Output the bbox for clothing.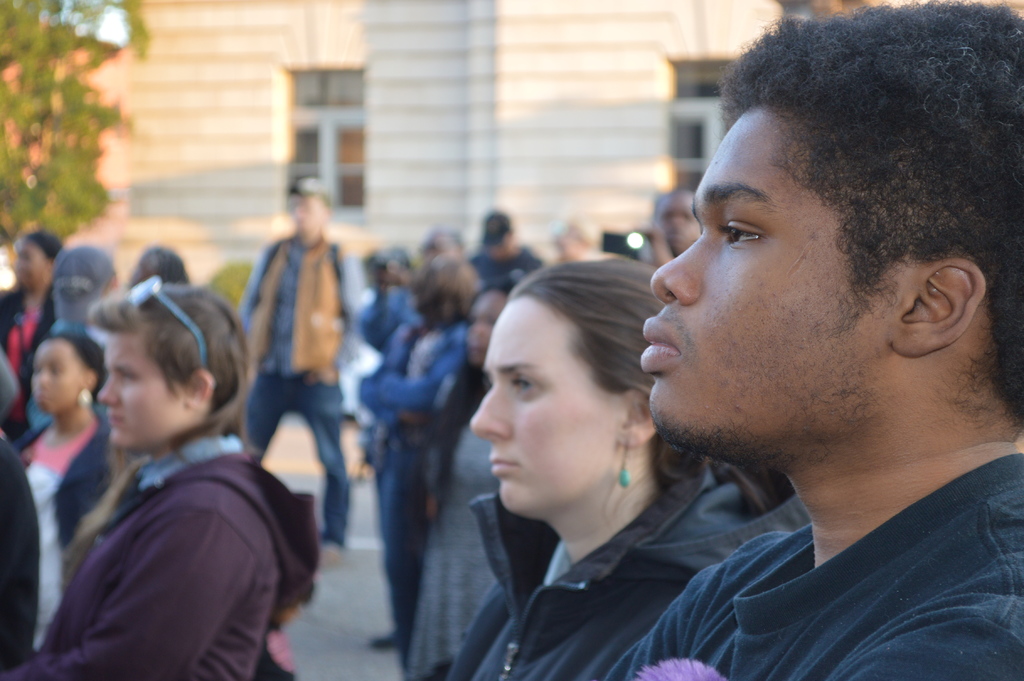
Rect(605, 452, 1023, 678).
